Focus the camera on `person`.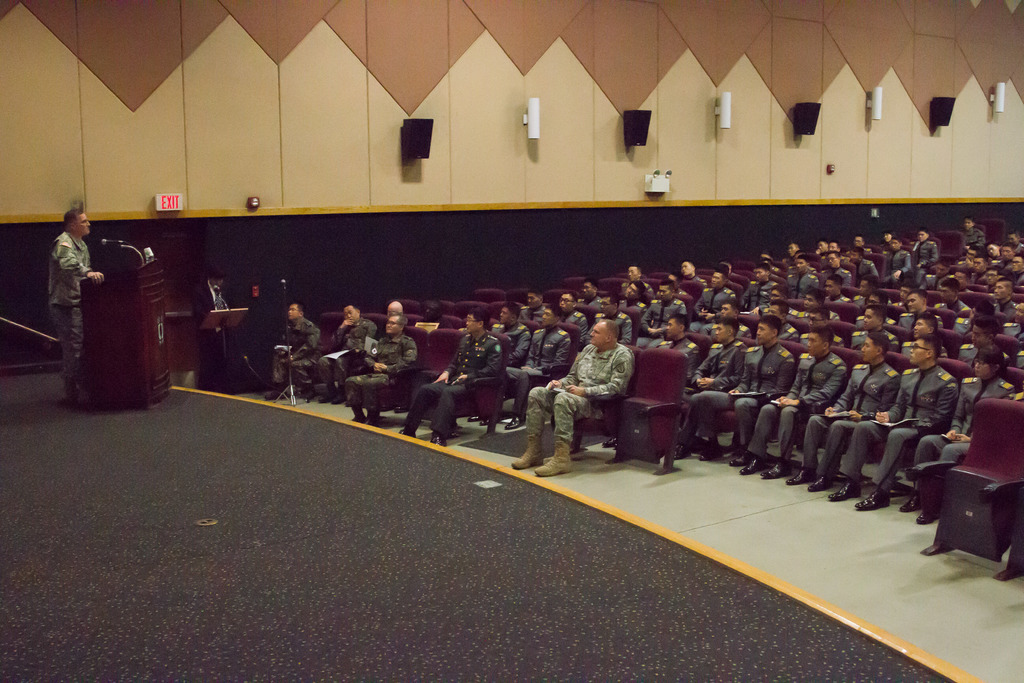
Focus region: bbox=[932, 277, 972, 333].
